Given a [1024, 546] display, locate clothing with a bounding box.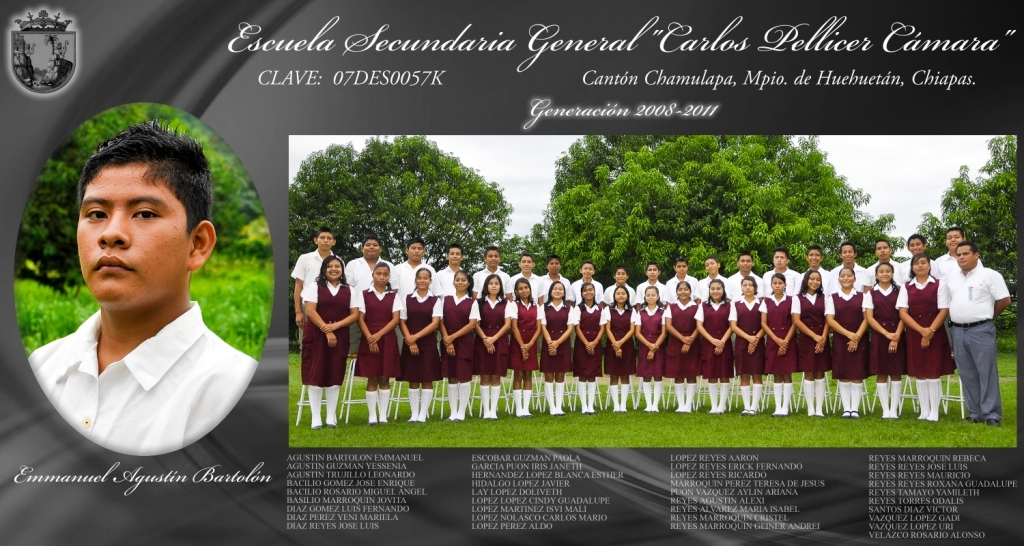
Located: bbox(928, 377, 942, 408).
